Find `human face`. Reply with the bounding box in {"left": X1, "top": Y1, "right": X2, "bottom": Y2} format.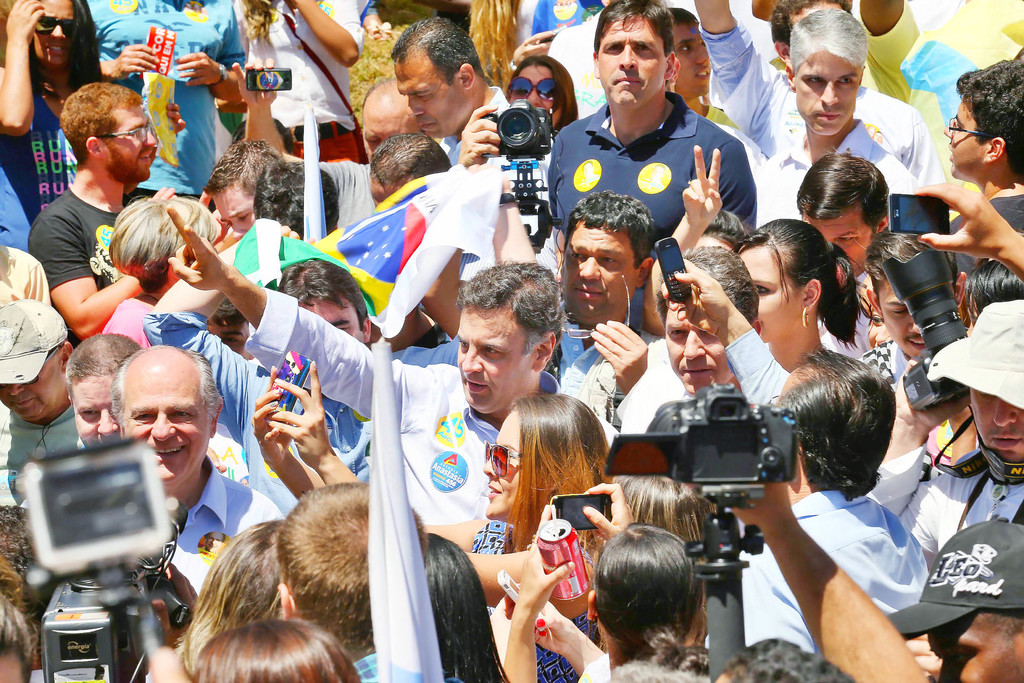
{"left": 33, "top": 0, "right": 72, "bottom": 65}.
